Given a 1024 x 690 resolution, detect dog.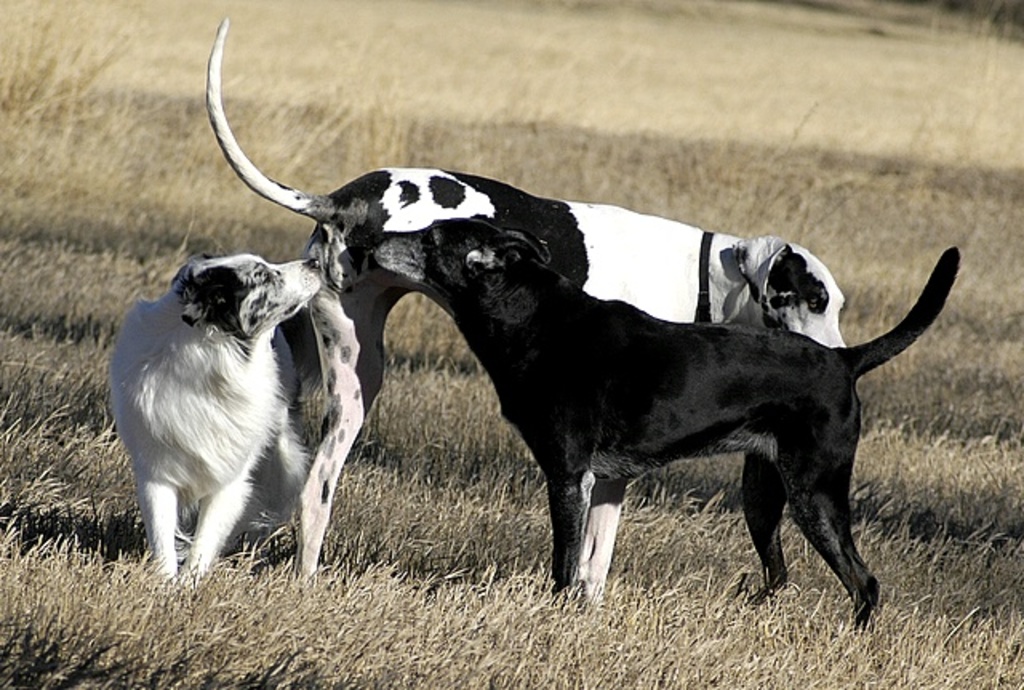
crop(363, 213, 966, 637).
